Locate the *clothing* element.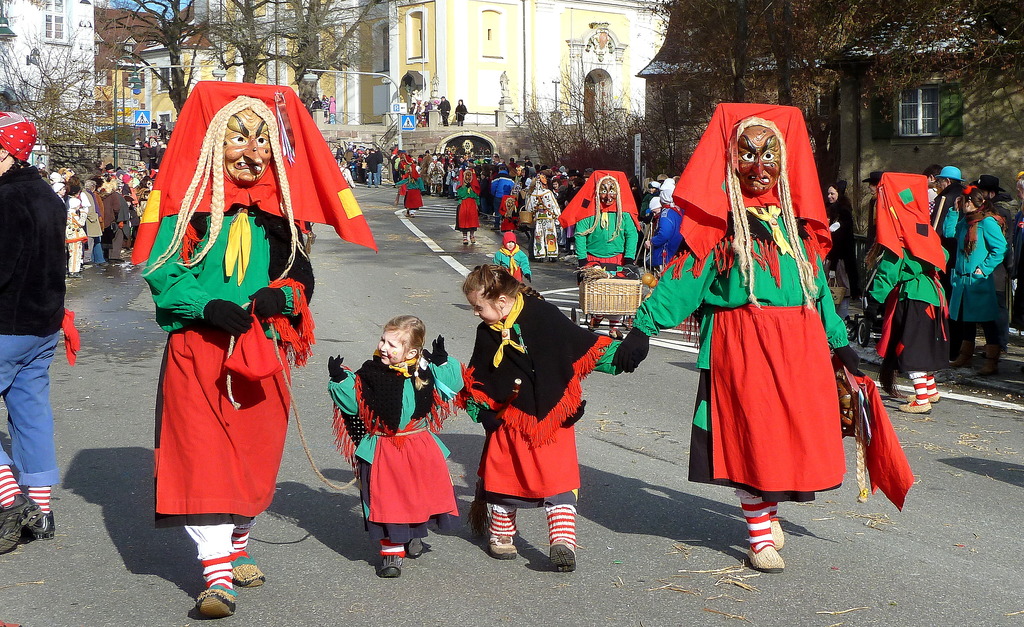
Element bbox: (x1=130, y1=79, x2=383, y2=596).
